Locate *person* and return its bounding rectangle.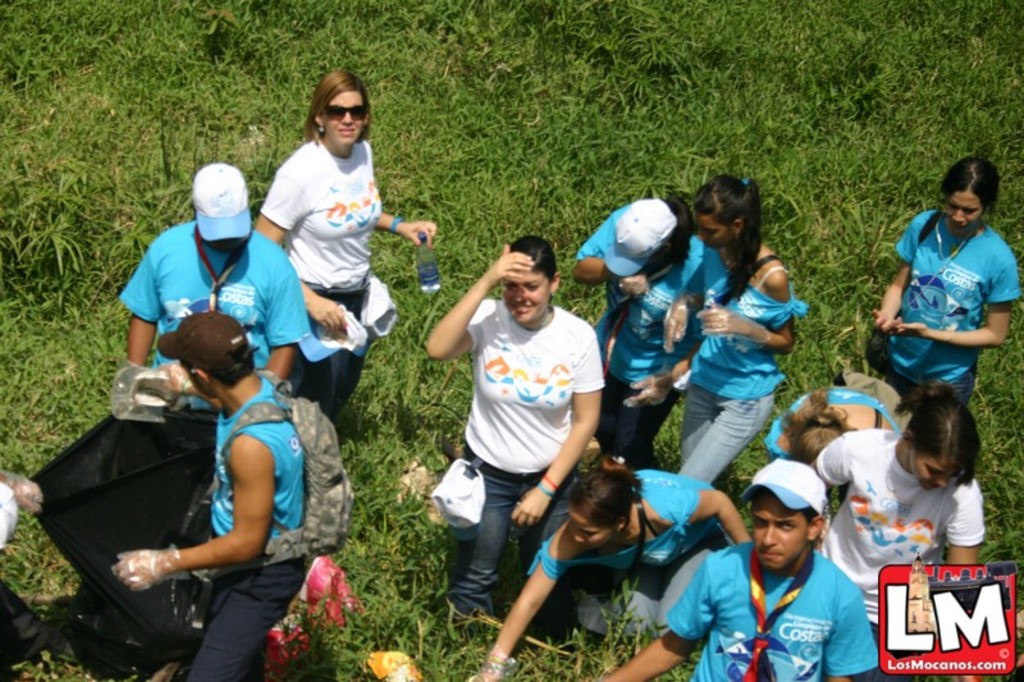
detection(127, 159, 312, 389).
